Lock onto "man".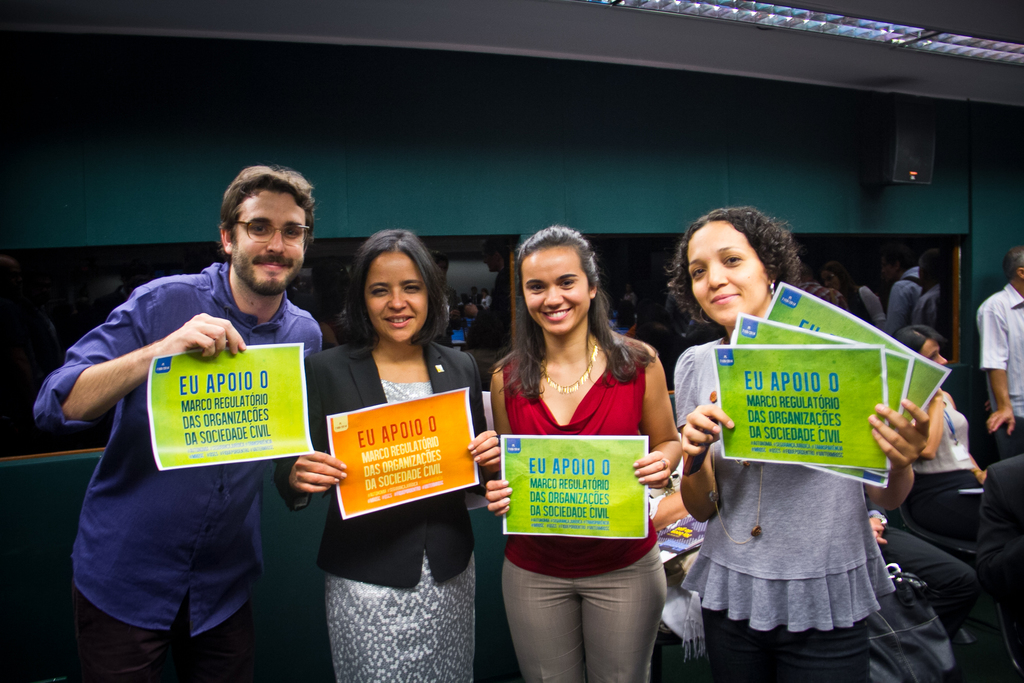
Locked: [61, 190, 335, 652].
